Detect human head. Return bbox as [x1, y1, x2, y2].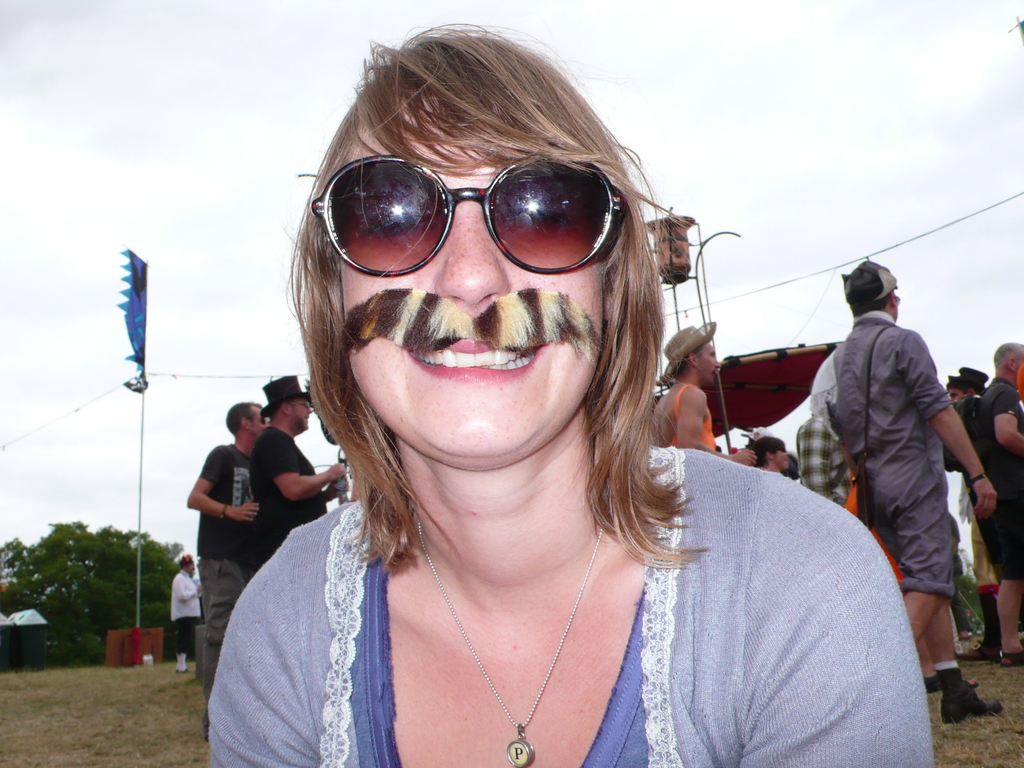
[679, 328, 723, 378].
